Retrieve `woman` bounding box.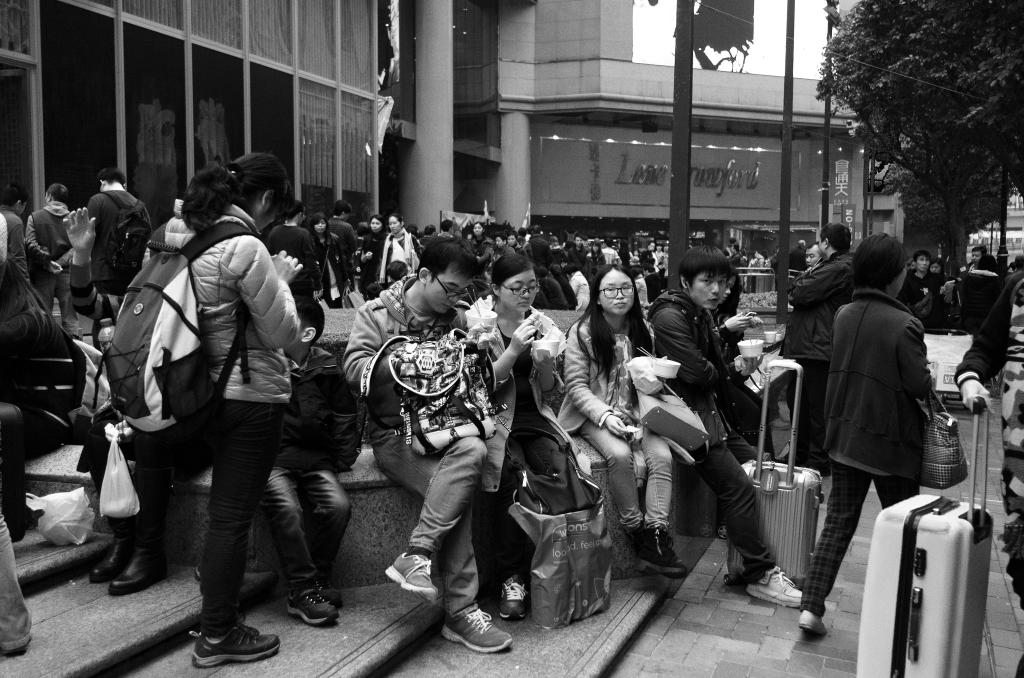
Bounding box: box(0, 254, 85, 543).
